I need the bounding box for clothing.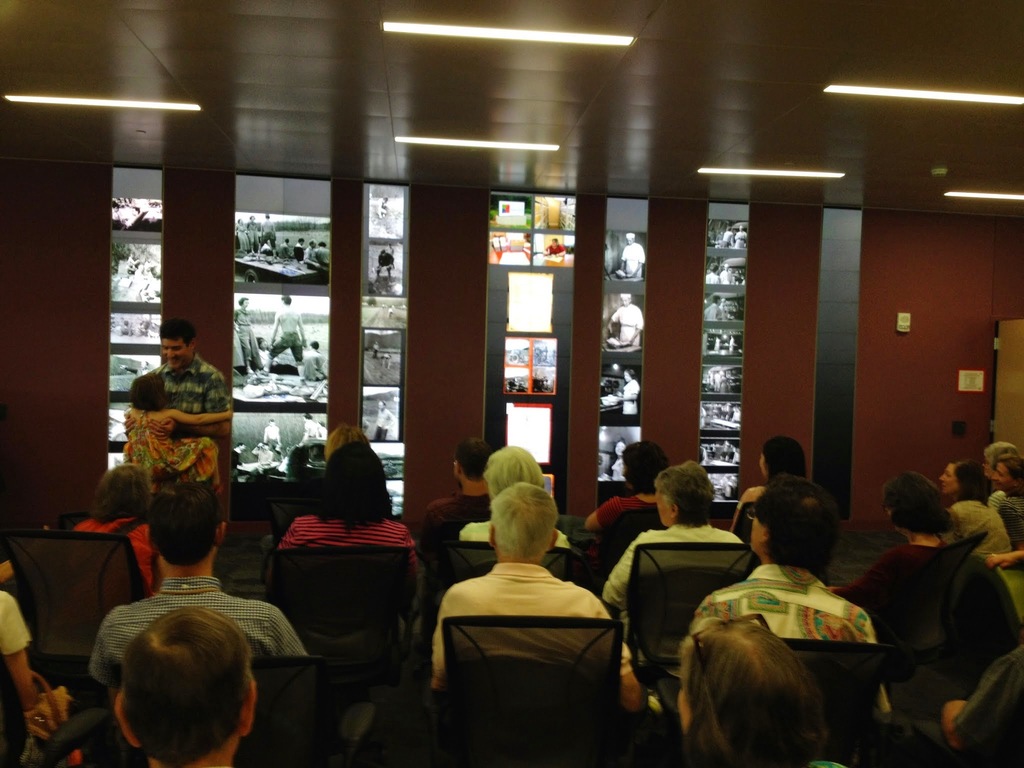
Here it is: {"left": 829, "top": 547, "right": 1015, "bottom": 714}.
